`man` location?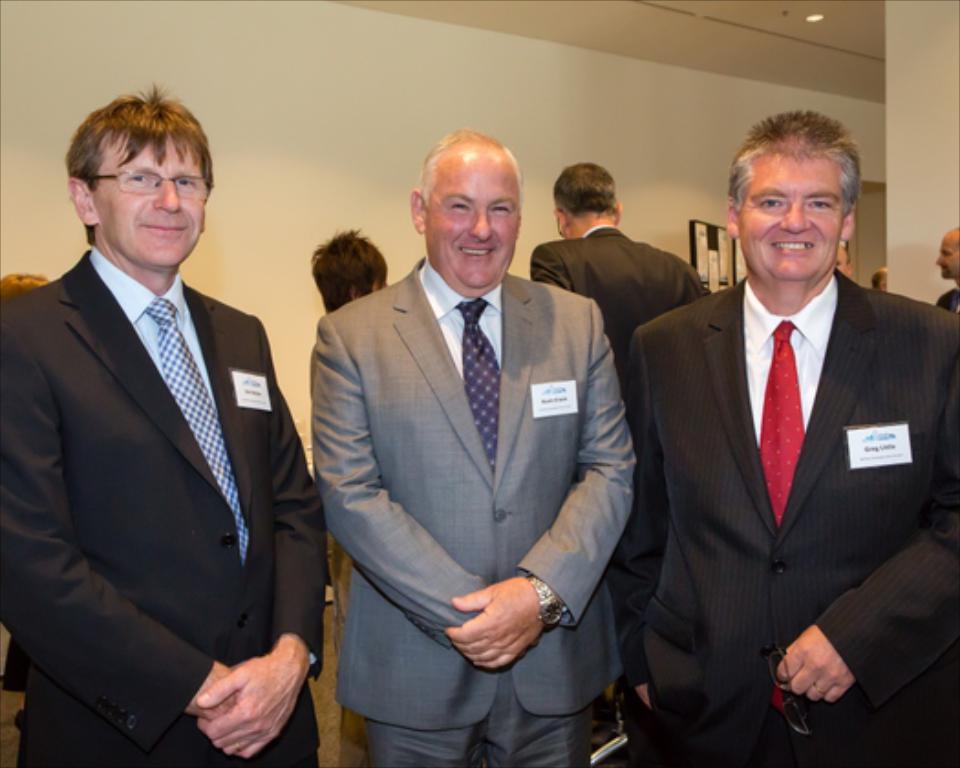
616,106,958,766
